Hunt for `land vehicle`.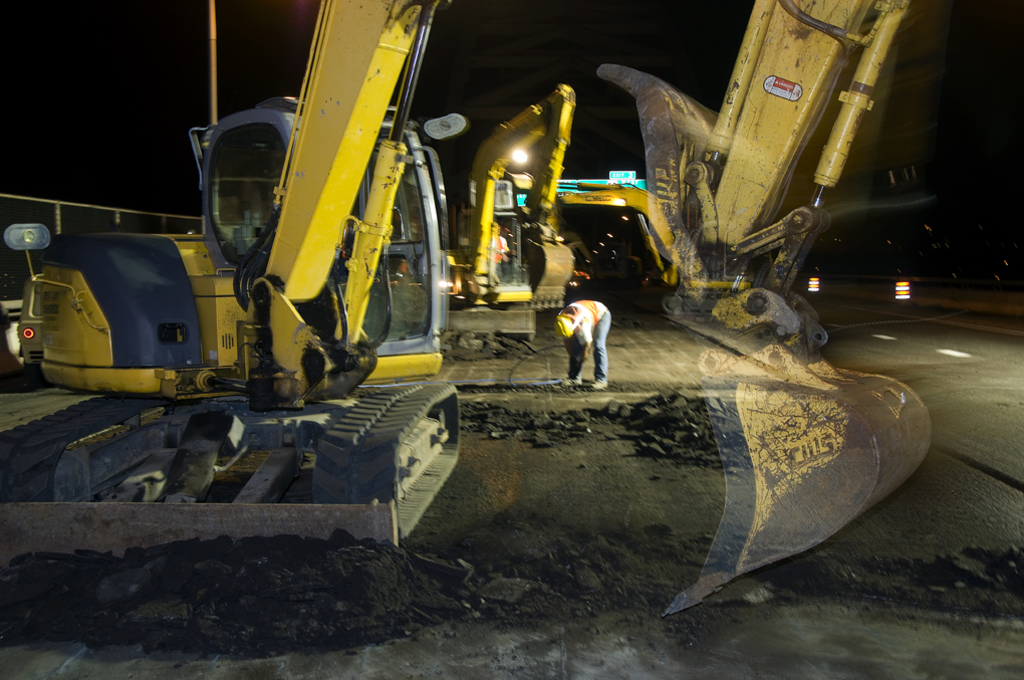
Hunted down at detection(0, 0, 930, 619).
